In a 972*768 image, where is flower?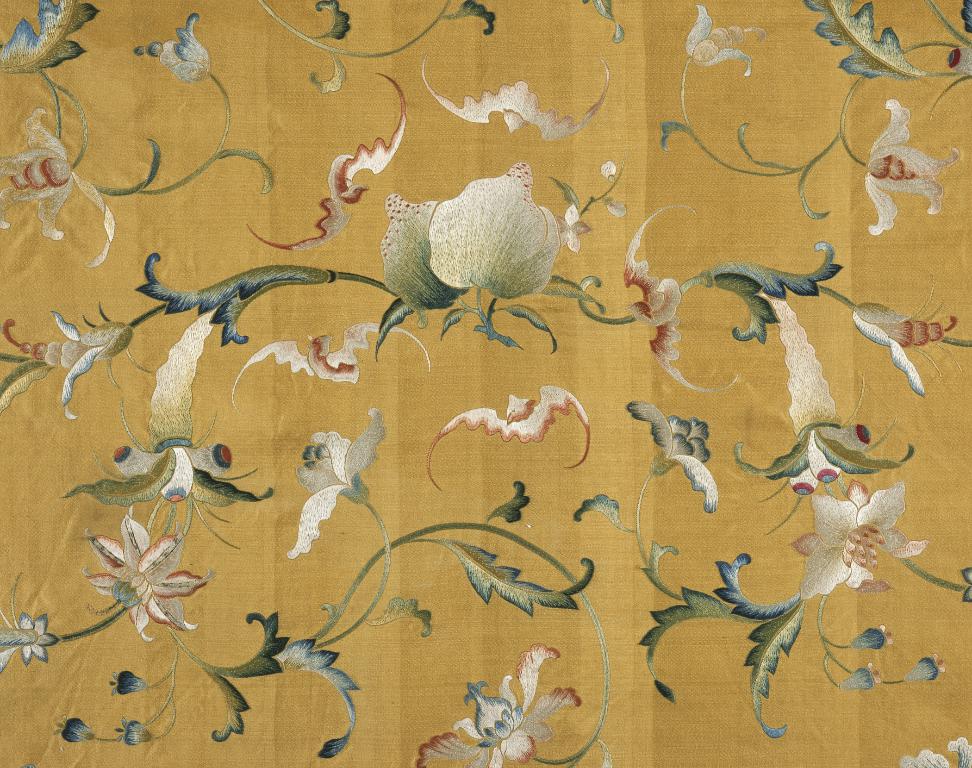
pyautogui.locateOnScreen(628, 400, 715, 510).
